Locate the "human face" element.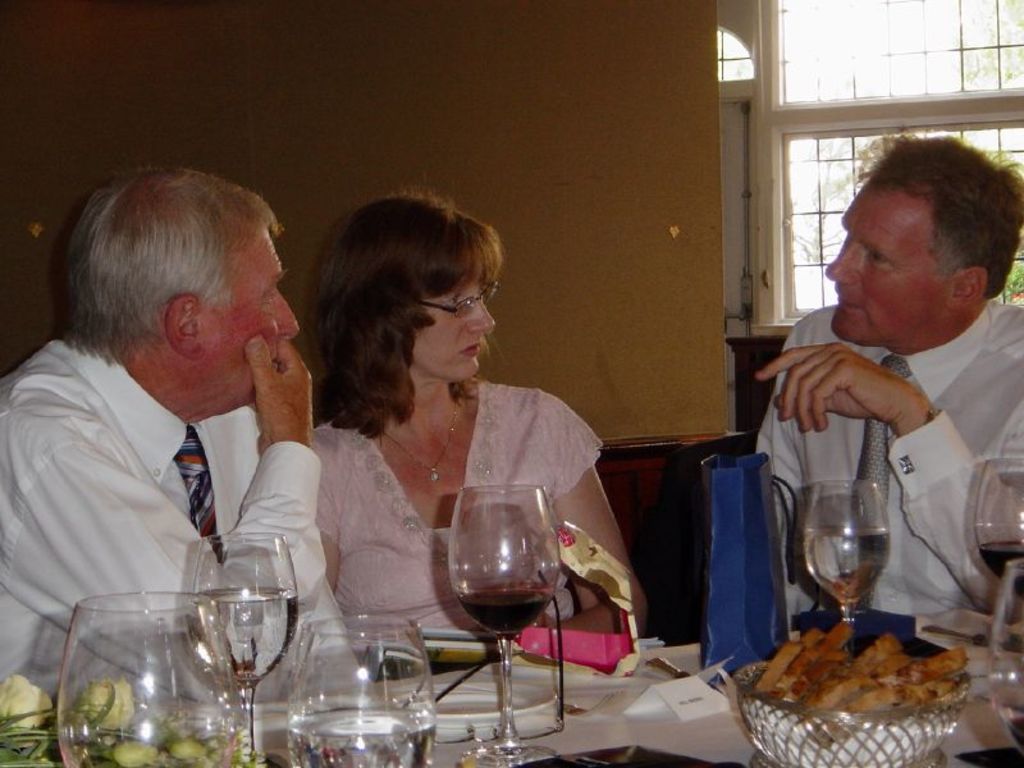
Element bbox: (left=824, top=180, right=947, bottom=343).
